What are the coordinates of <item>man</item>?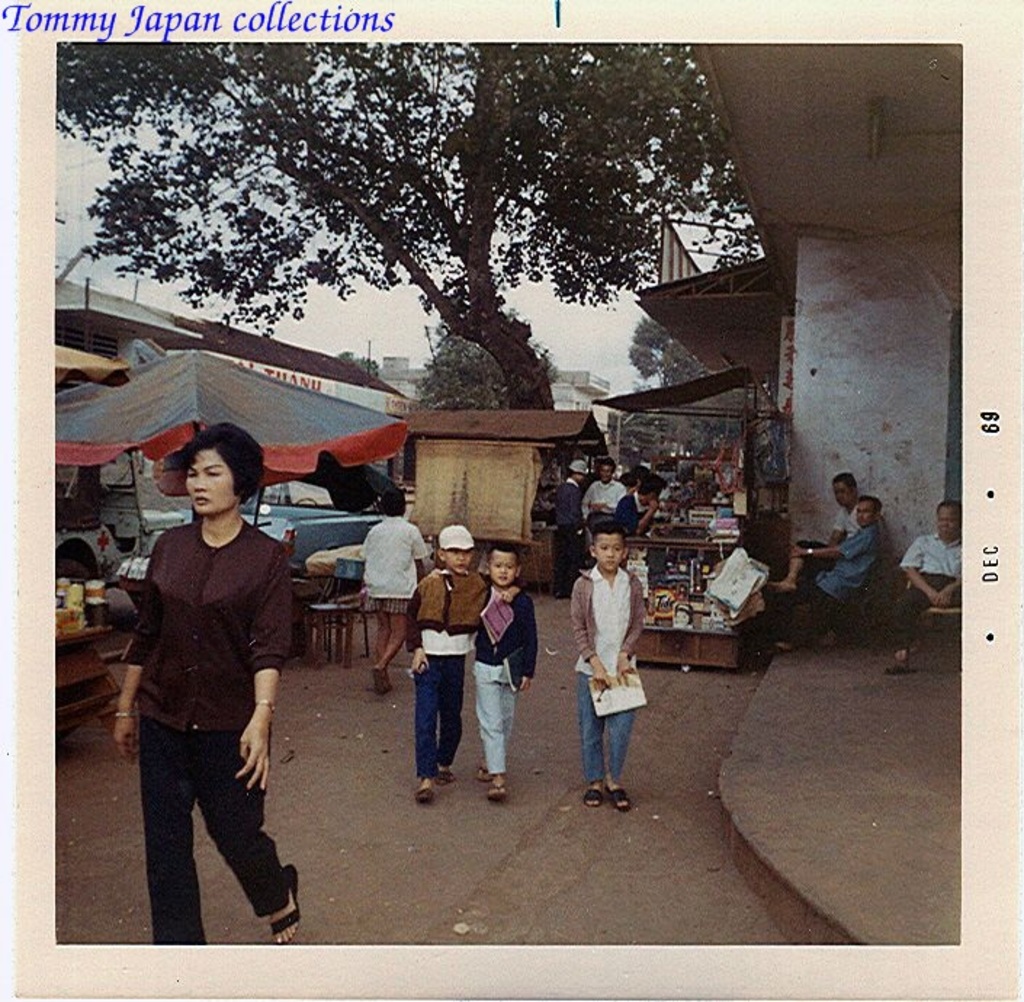
(left=611, top=472, right=665, bottom=531).
